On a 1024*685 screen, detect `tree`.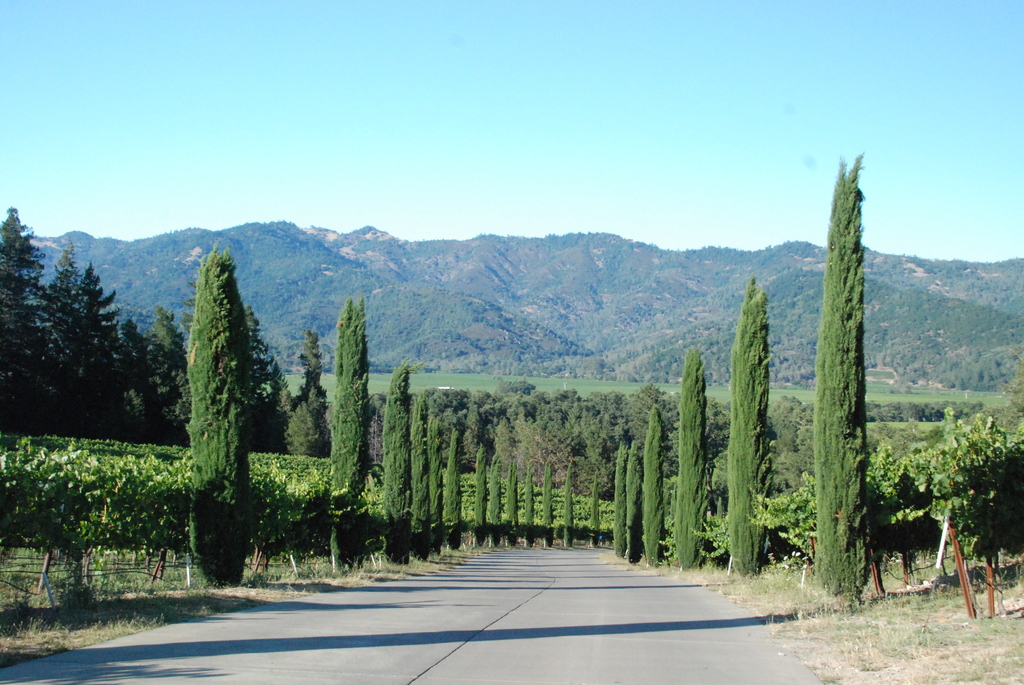
BBox(644, 402, 674, 567).
